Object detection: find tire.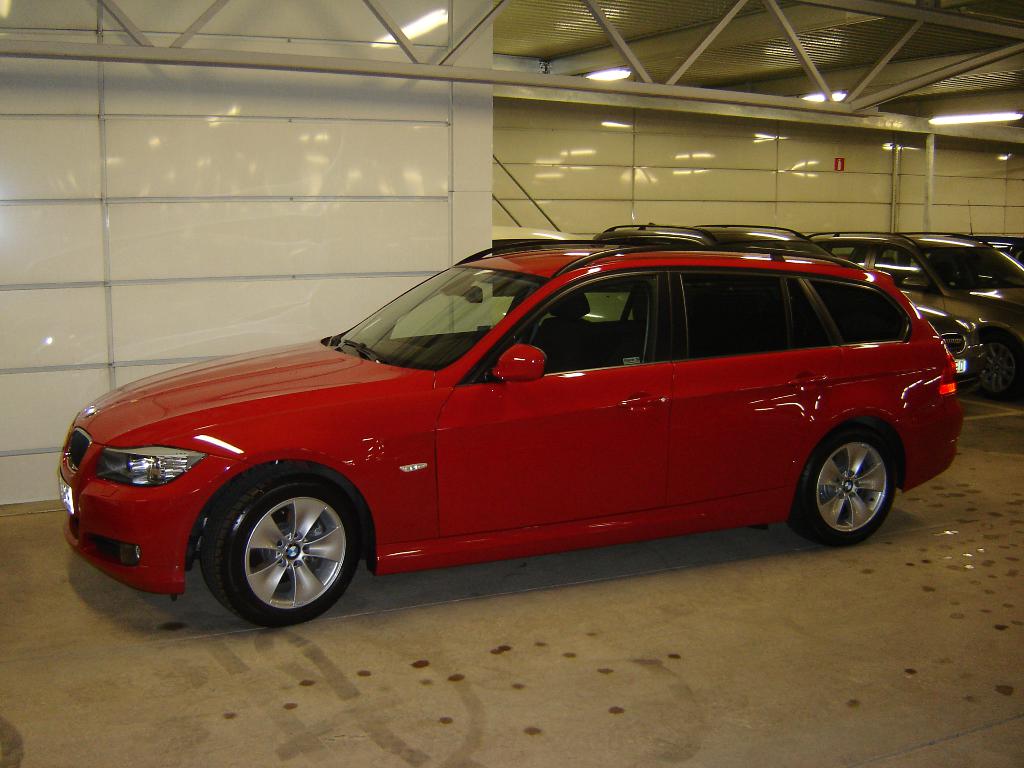
197,480,354,625.
